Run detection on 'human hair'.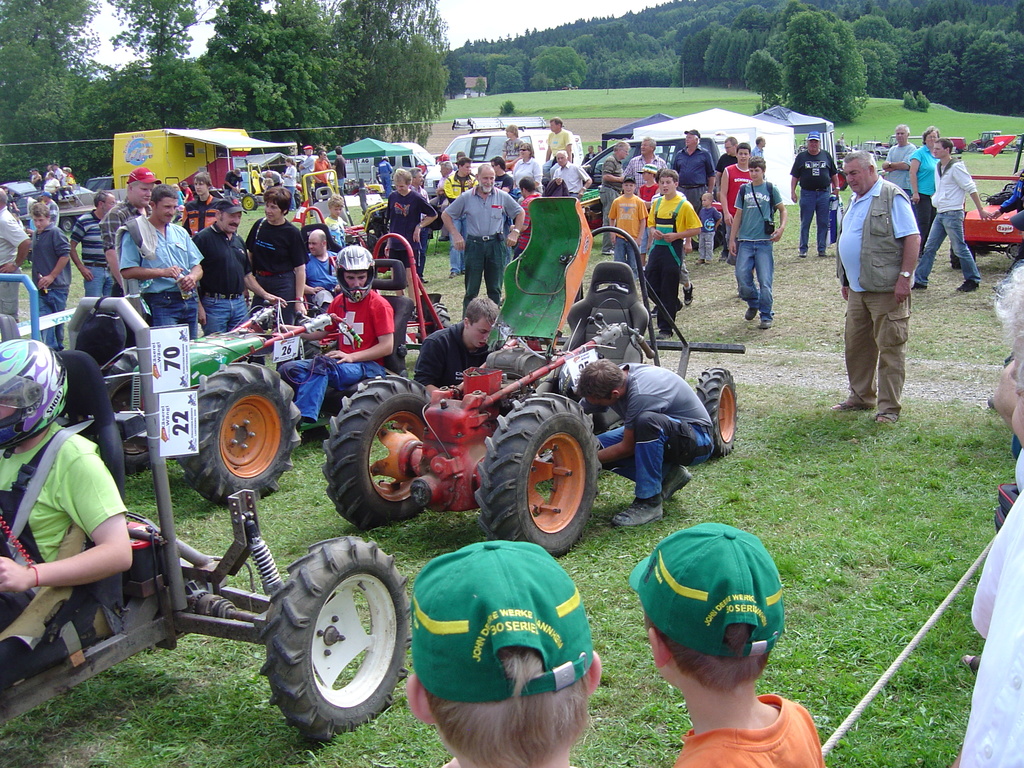
Result: x1=935, y1=136, x2=954, y2=155.
